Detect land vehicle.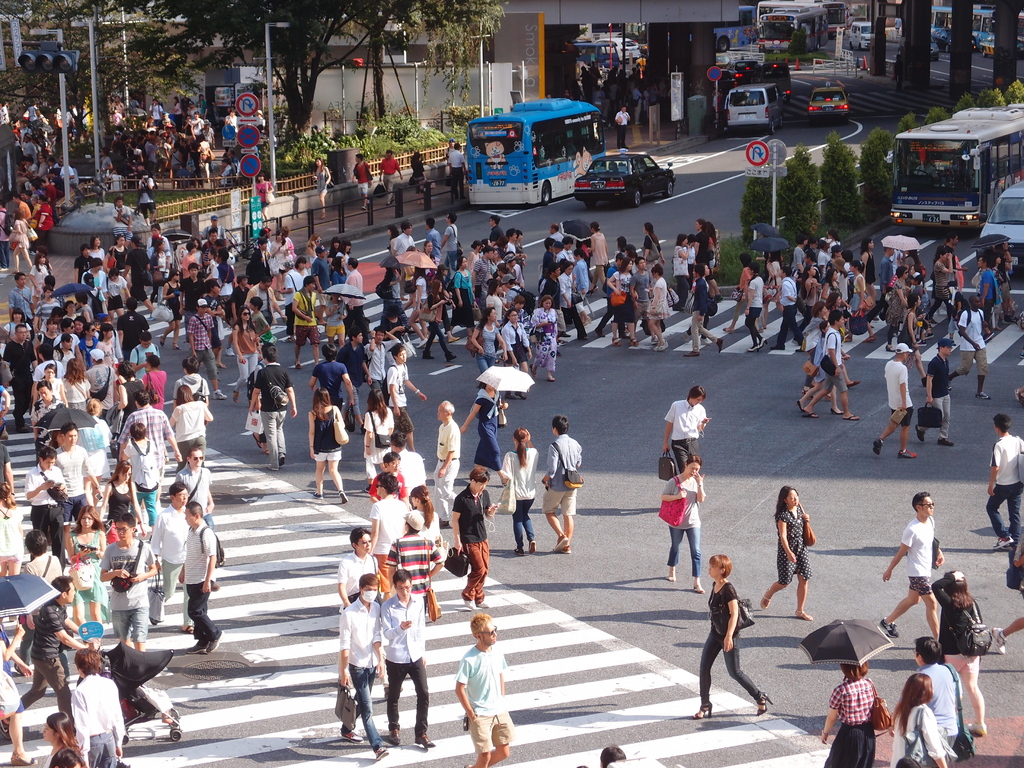
Detected at left=760, top=1, right=845, bottom=38.
